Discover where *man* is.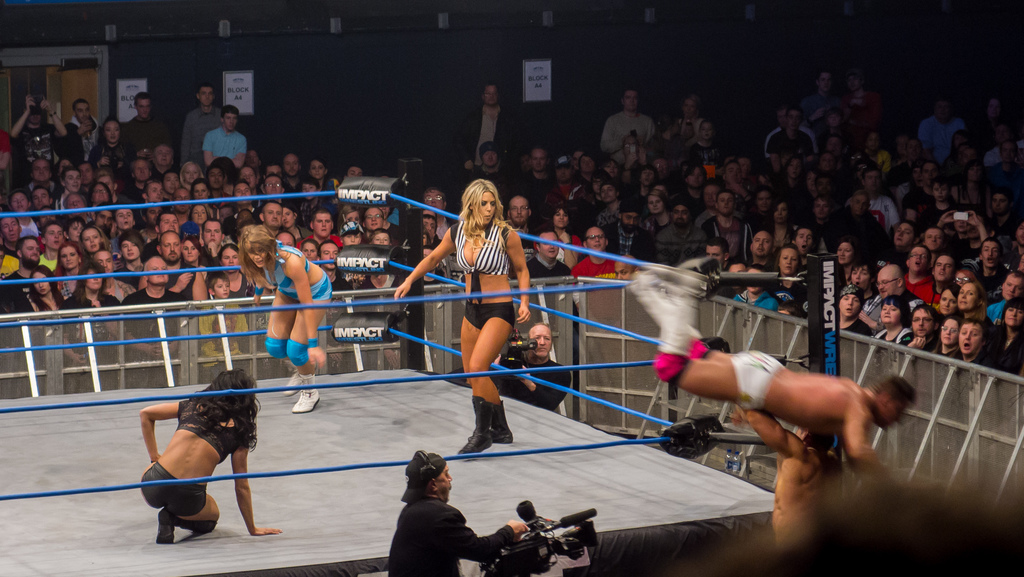
Discovered at 181, 85, 218, 170.
